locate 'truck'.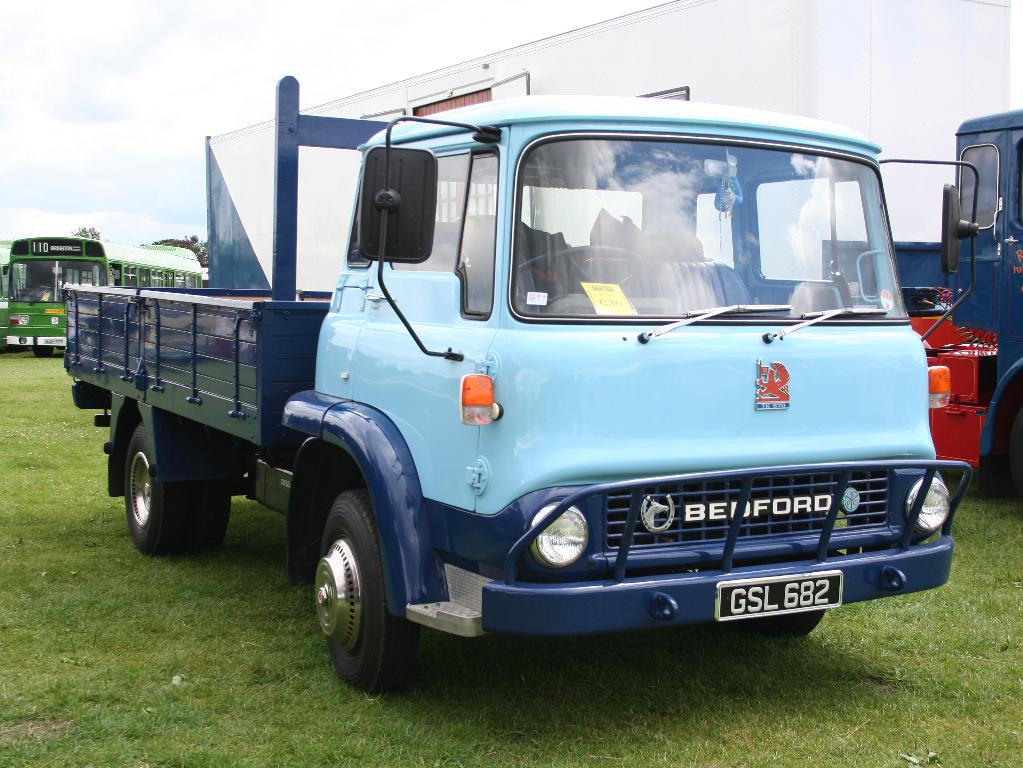
Bounding box: pyautogui.locateOnScreen(819, 106, 1022, 498).
